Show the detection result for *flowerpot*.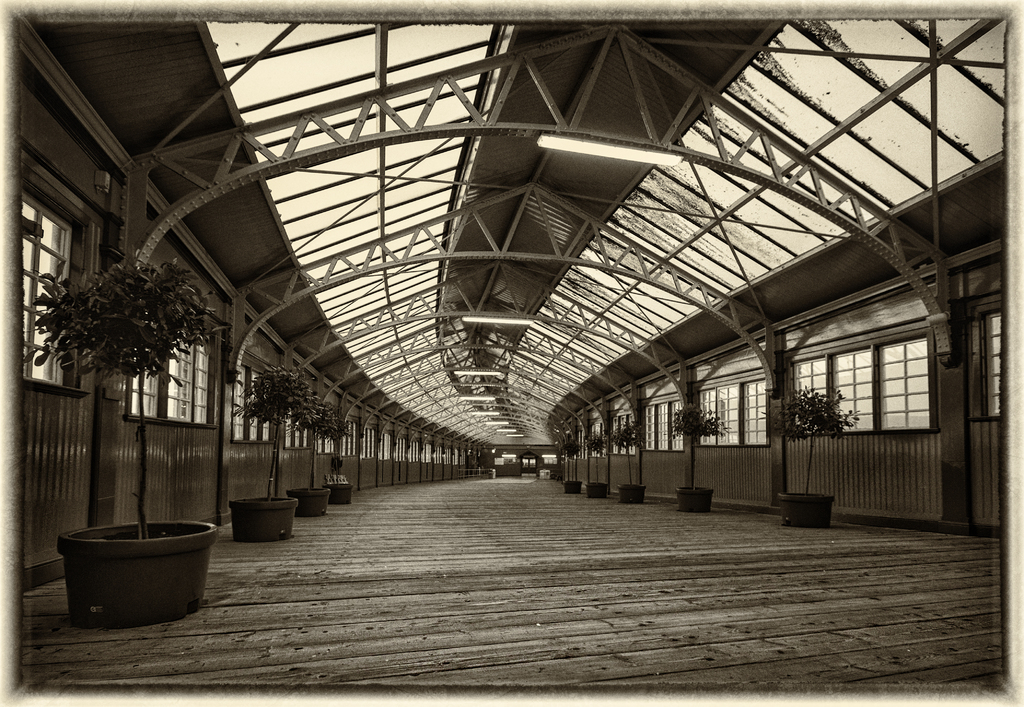
region(230, 494, 299, 543).
